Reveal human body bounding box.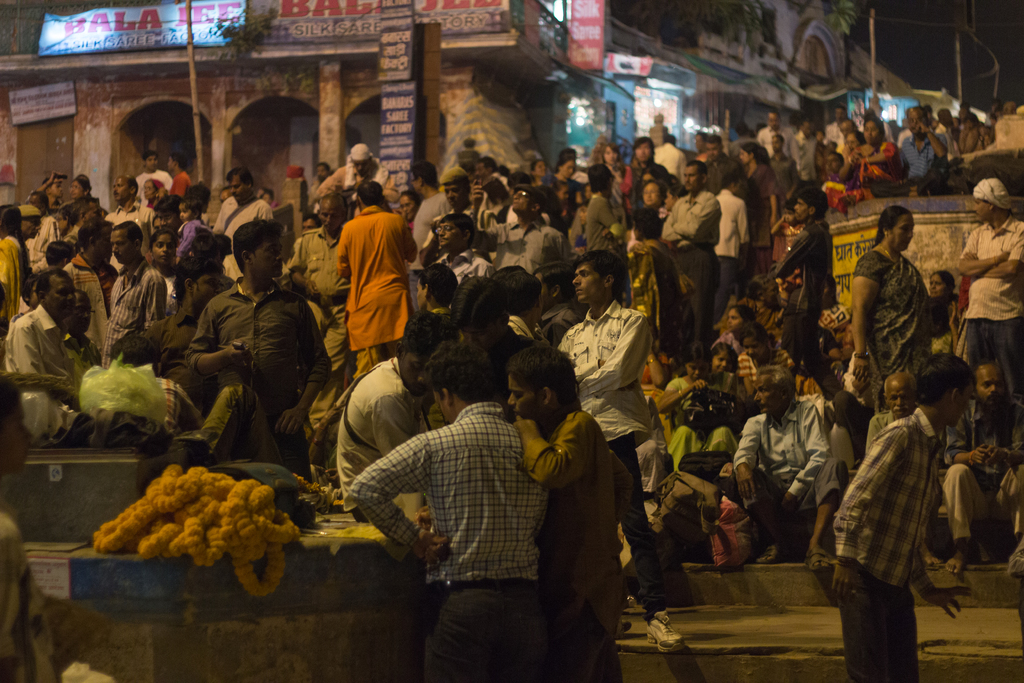
Revealed: (284, 195, 353, 441).
